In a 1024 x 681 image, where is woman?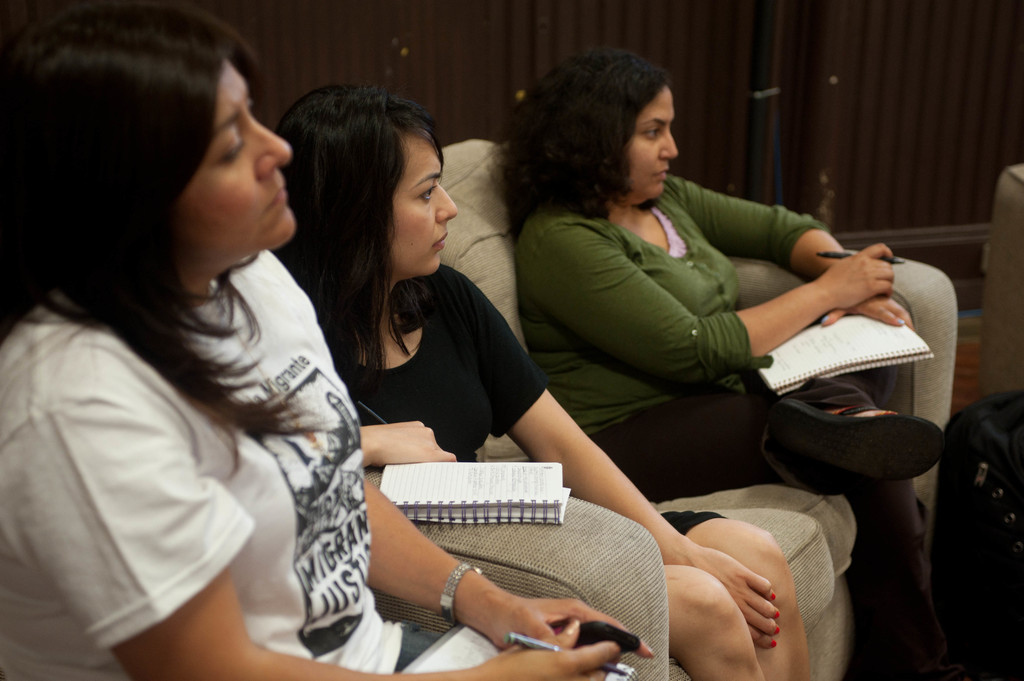
x1=264 y1=84 x2=813 y2=680.
